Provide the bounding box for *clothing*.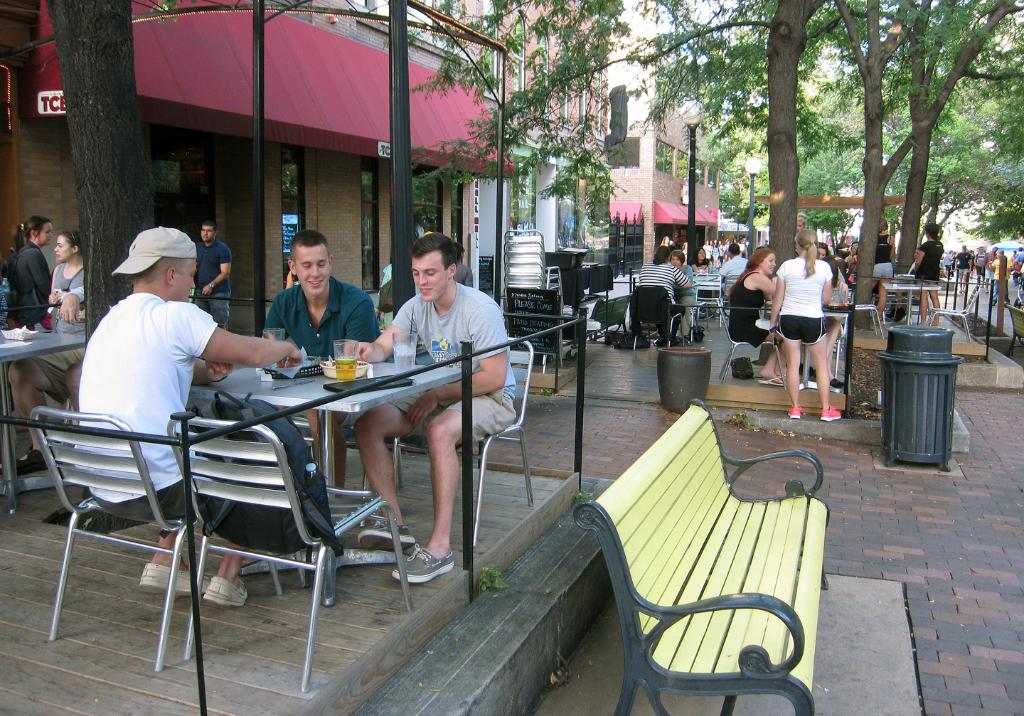
x1=634, y1=254, x2=697, y2=306.
